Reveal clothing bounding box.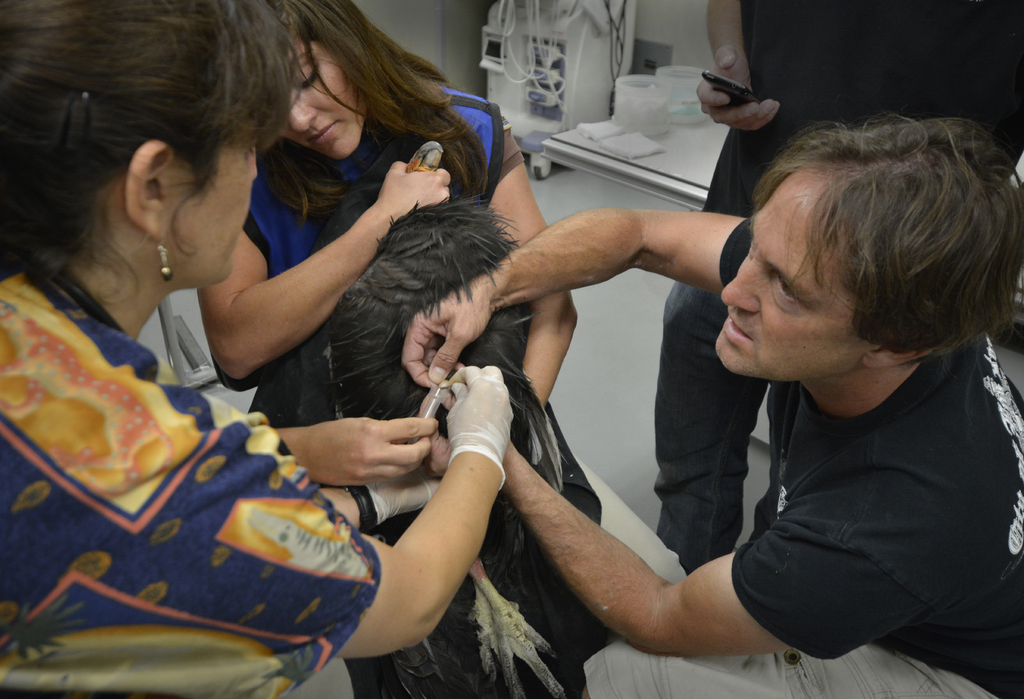
Revealed: crop(647, 0, 1023, 572).
